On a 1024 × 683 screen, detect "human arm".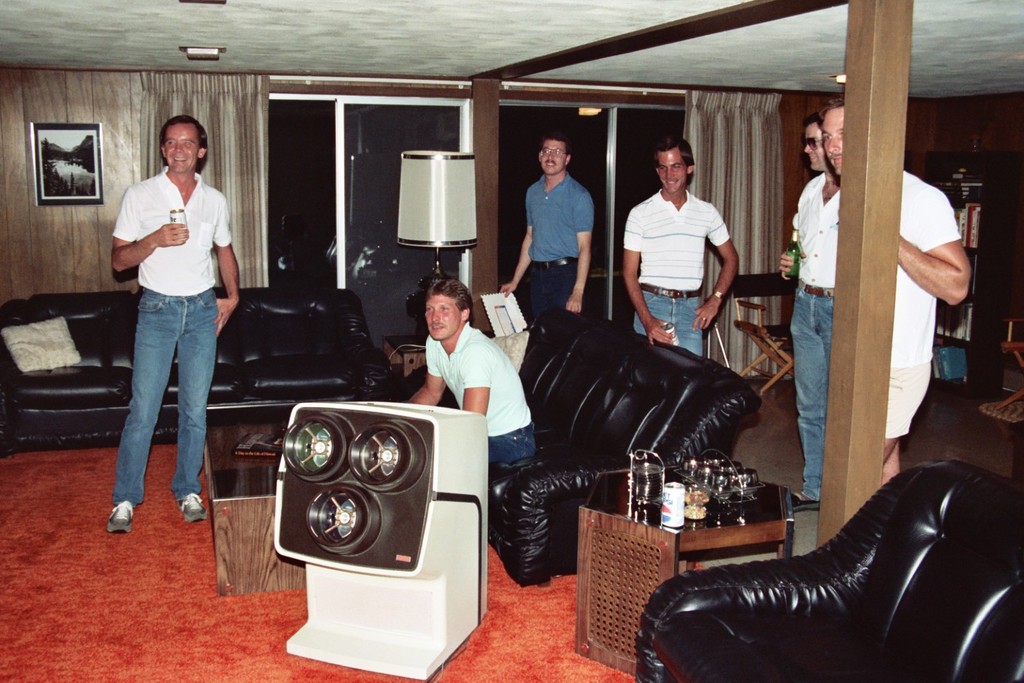
region(902, 196, 976, 318).
